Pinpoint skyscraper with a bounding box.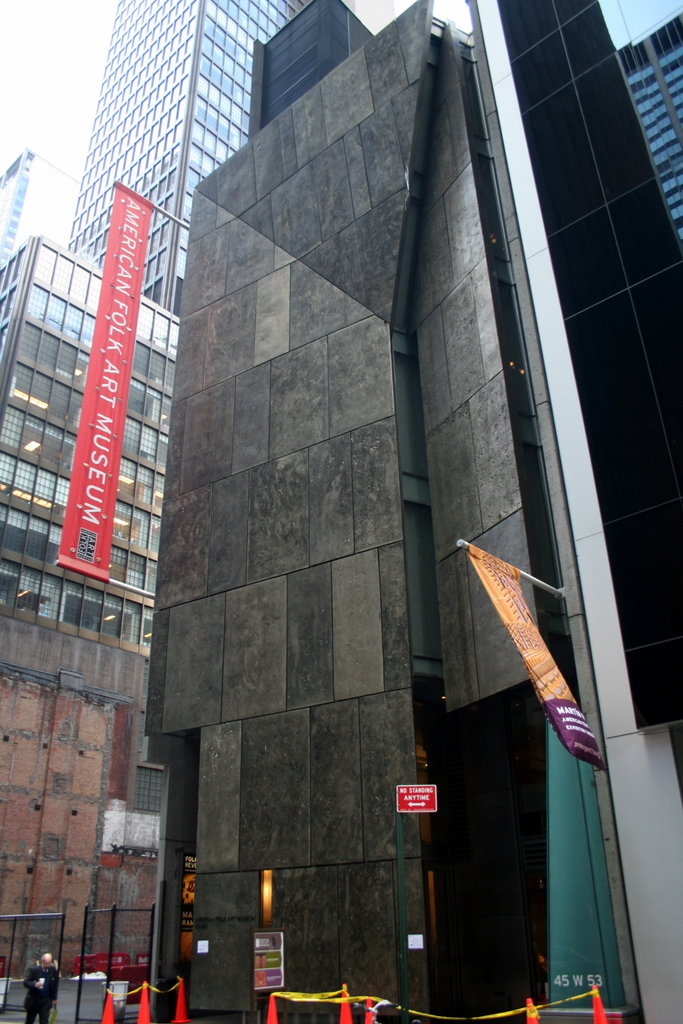
Rect(0, 0, 315, 862).
